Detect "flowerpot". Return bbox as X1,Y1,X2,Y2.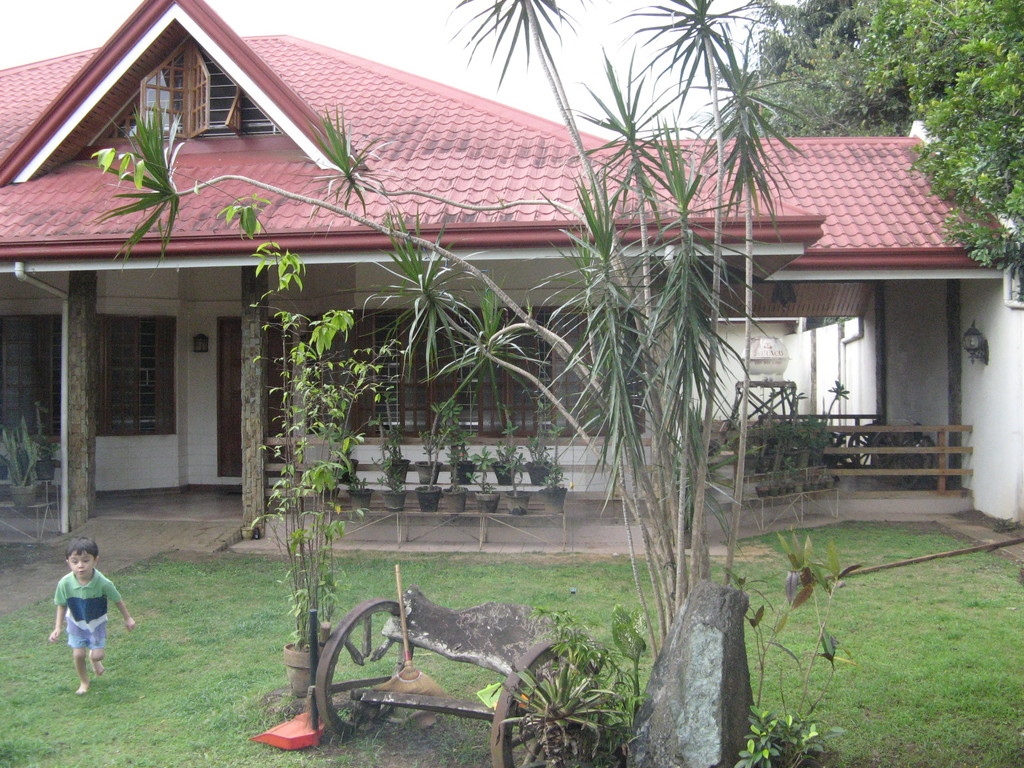
313,483,337,510.
